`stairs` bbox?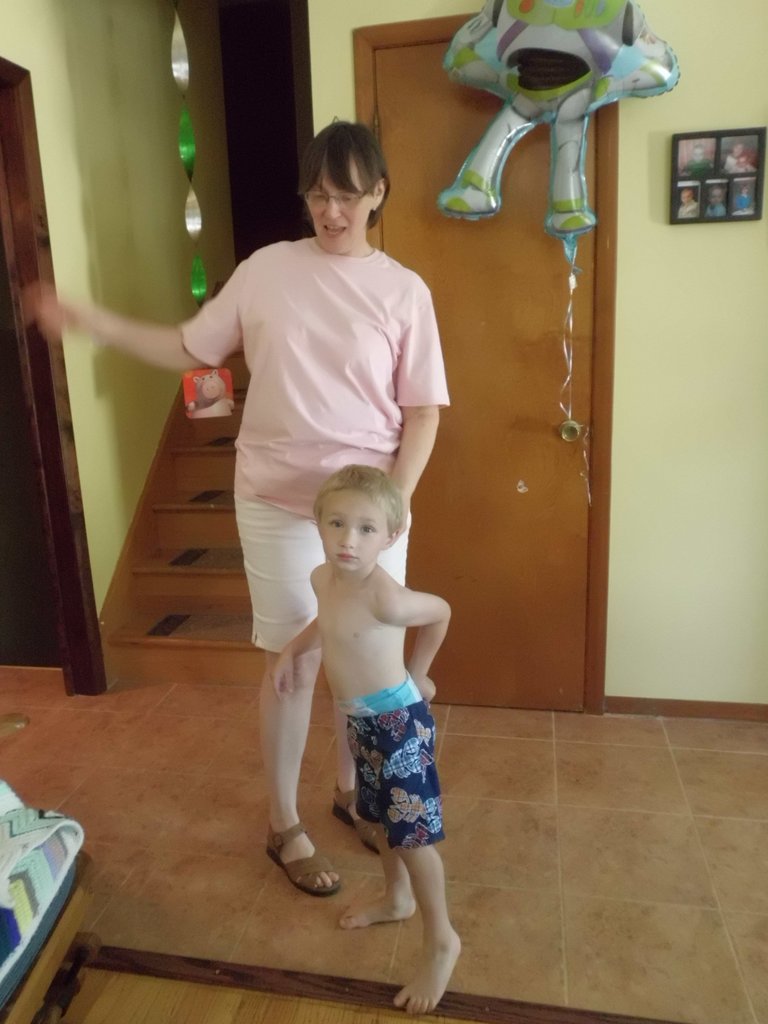
box=[103, 335, 282, 682]
